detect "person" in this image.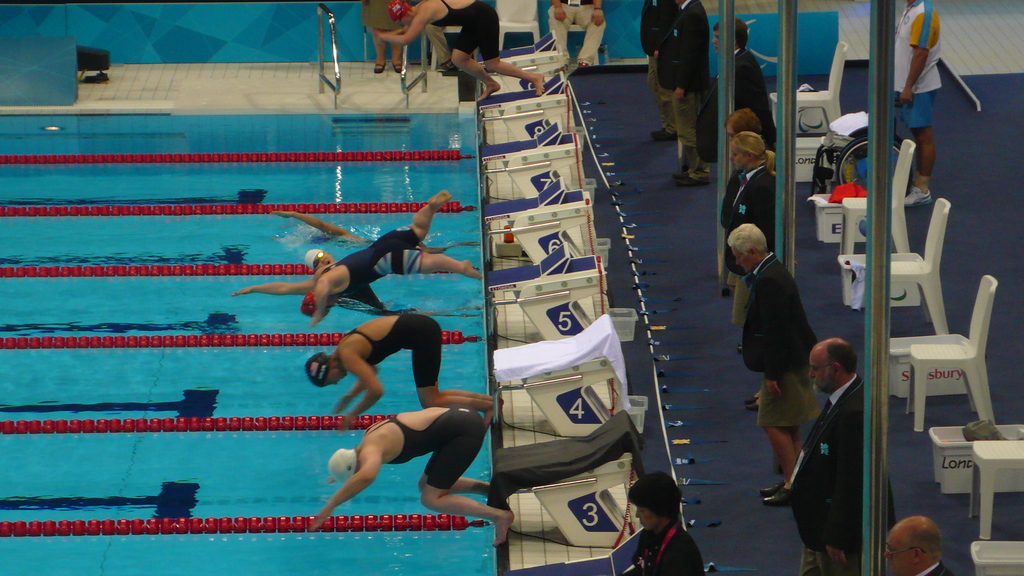
Detection: [890, 0, 943, 206].
